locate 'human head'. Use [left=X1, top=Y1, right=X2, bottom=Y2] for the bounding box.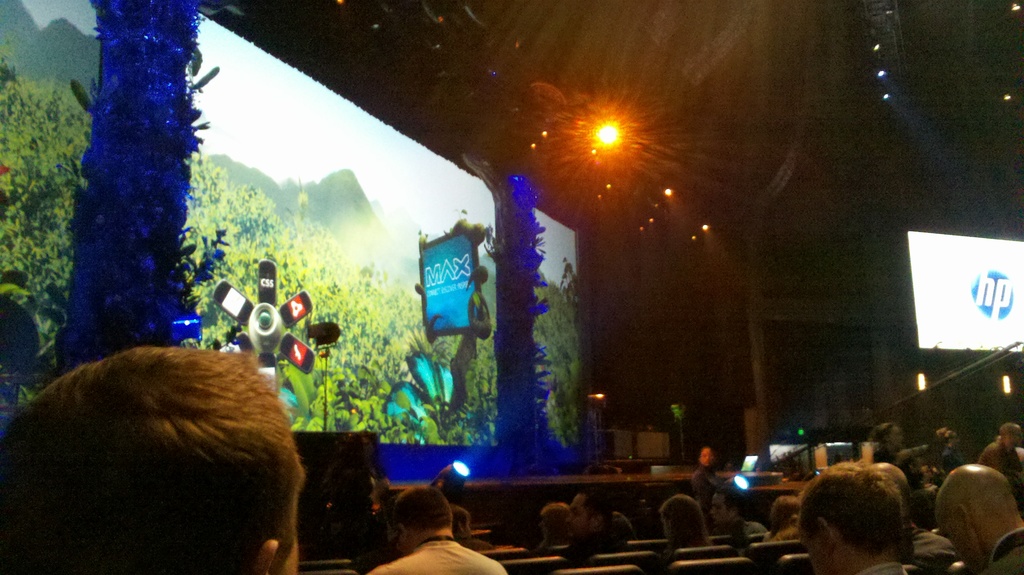
[left=390, top=485, right=452, bottom=562].
